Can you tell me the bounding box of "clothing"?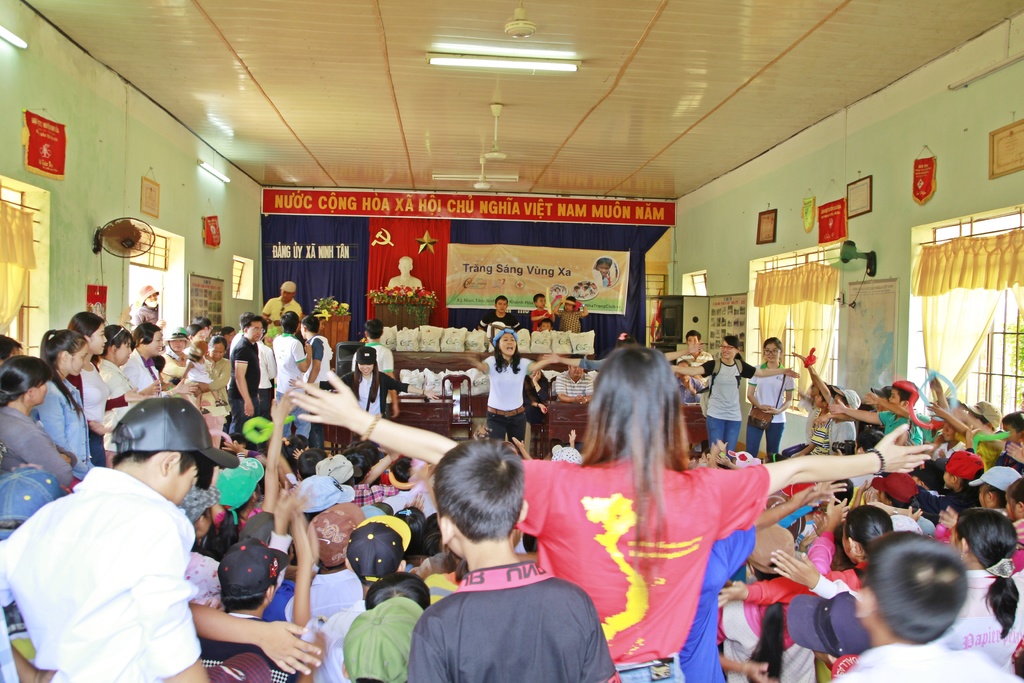
bbox=(64, 361, 135, 446).
